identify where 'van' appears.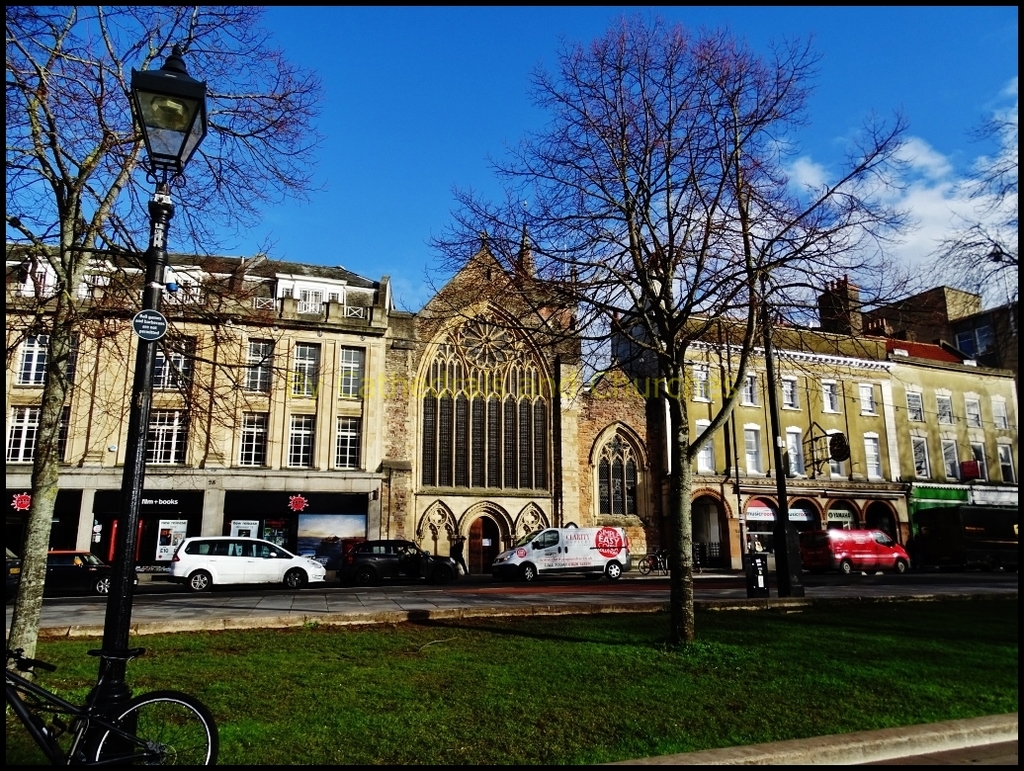
Appears at (x1=793, y1=524, x2=914, y2=574).
